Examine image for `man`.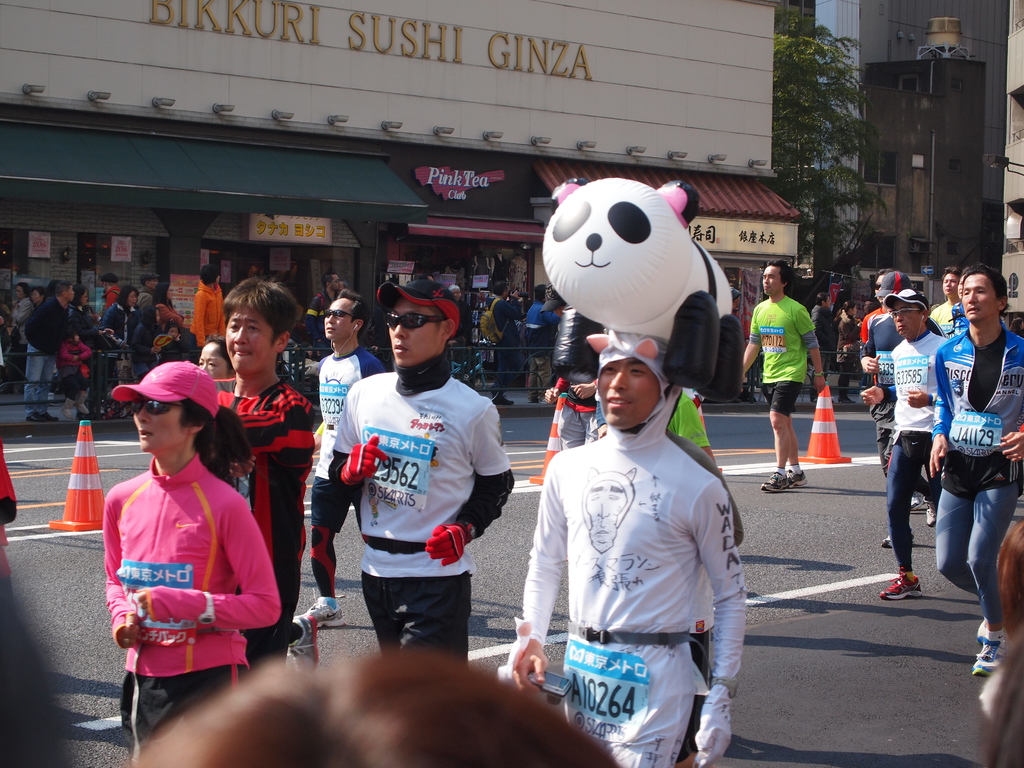
Examination result: [left=97, top=271, right=122, bottom=317].
